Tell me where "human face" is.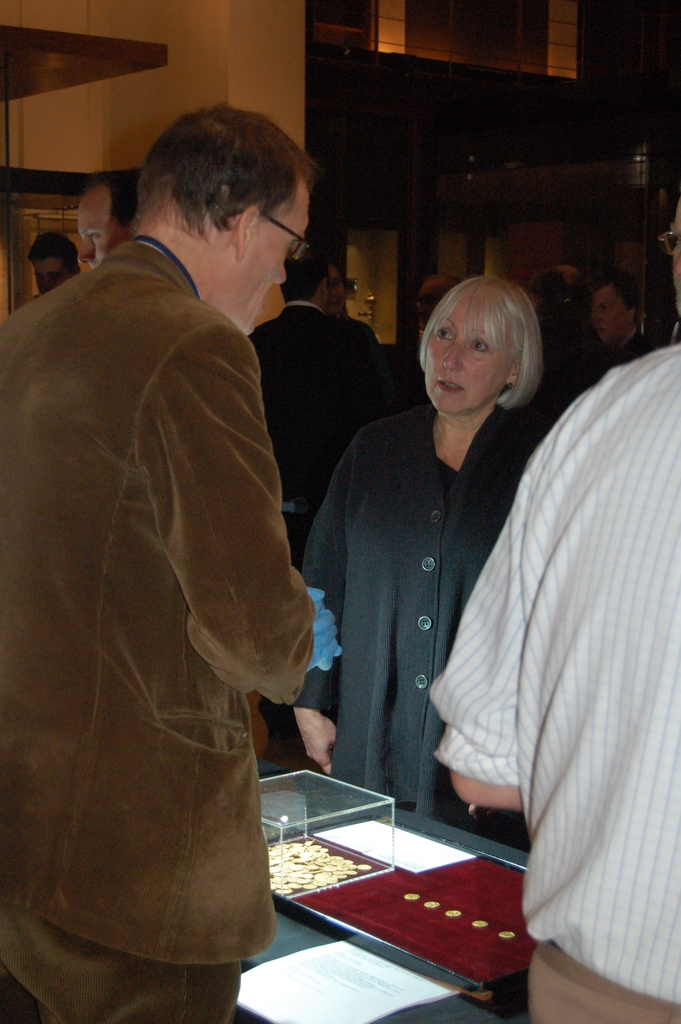
"human face" is at (left=32, top=262, right=69, bottom=295).
